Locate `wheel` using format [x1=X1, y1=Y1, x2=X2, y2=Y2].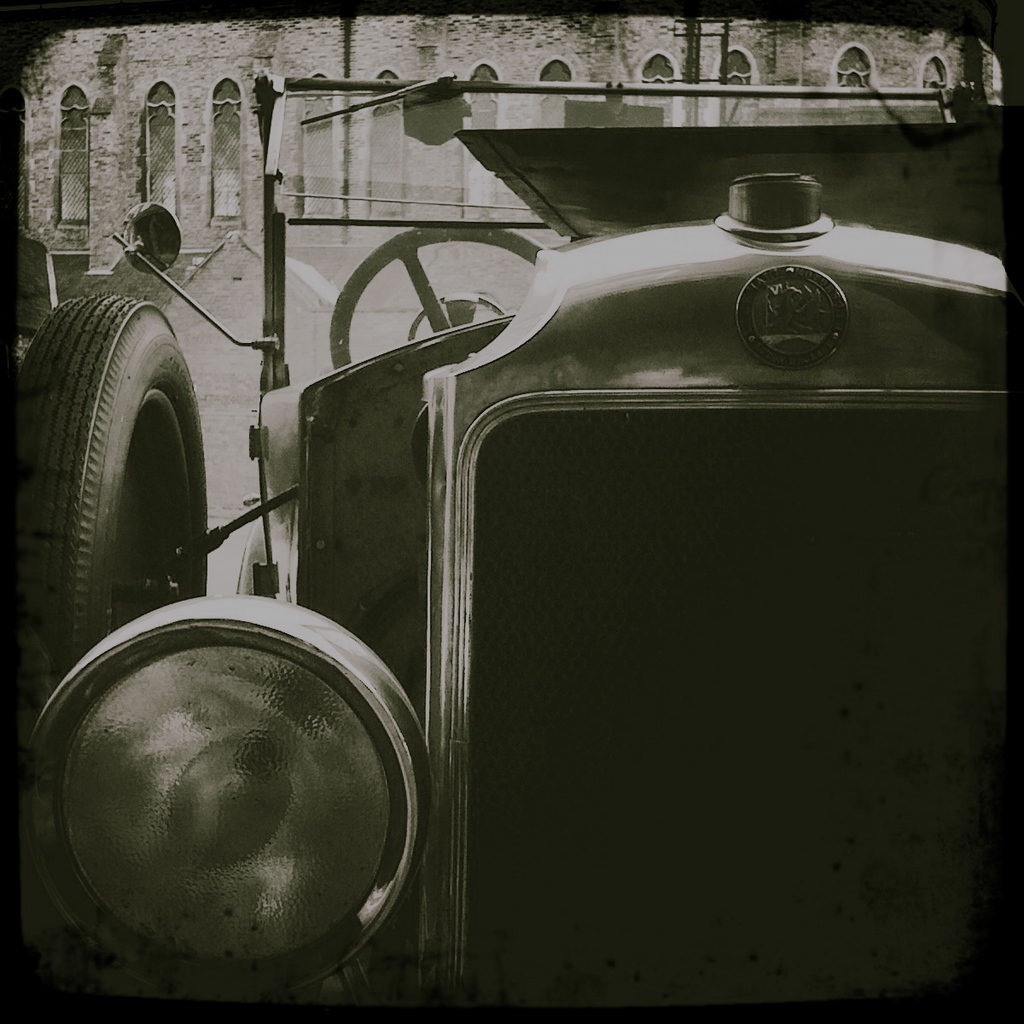
[x1=7, y1=296, x2=212, y2=760].
